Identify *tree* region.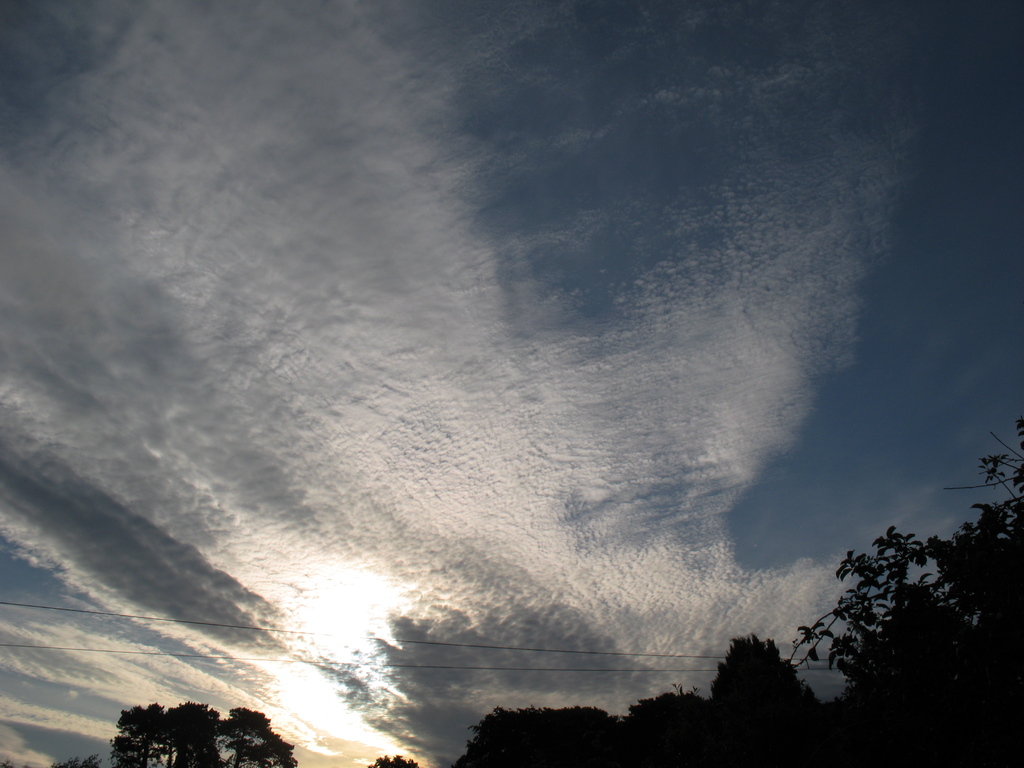
Region: select_region(782, 481, 988, 730).
